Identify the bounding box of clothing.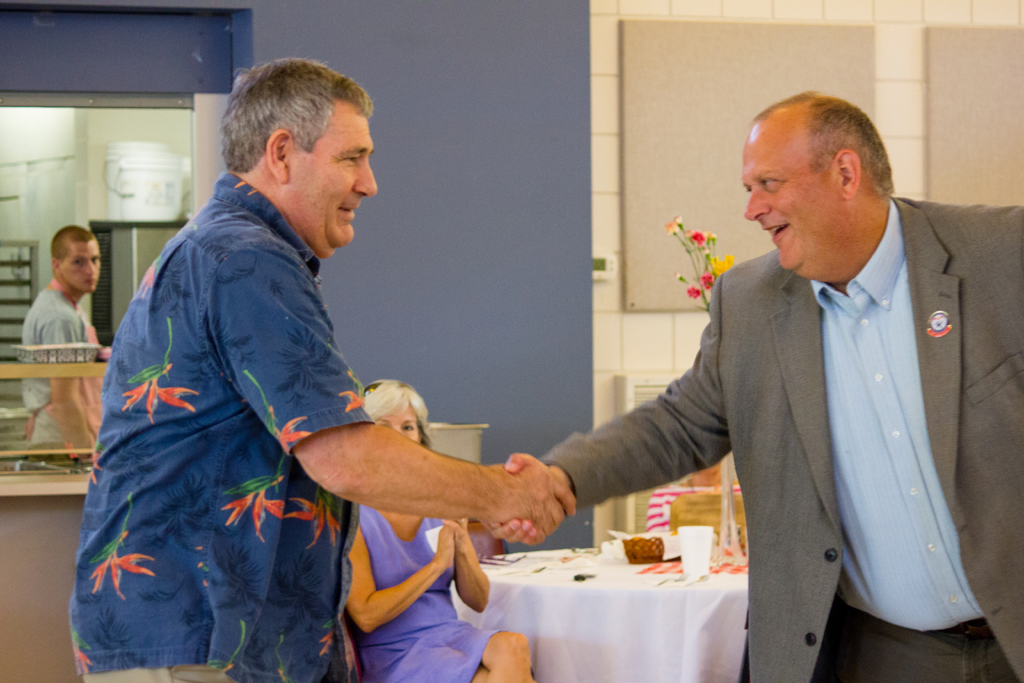
select_region(354, 507, 505, 682).
